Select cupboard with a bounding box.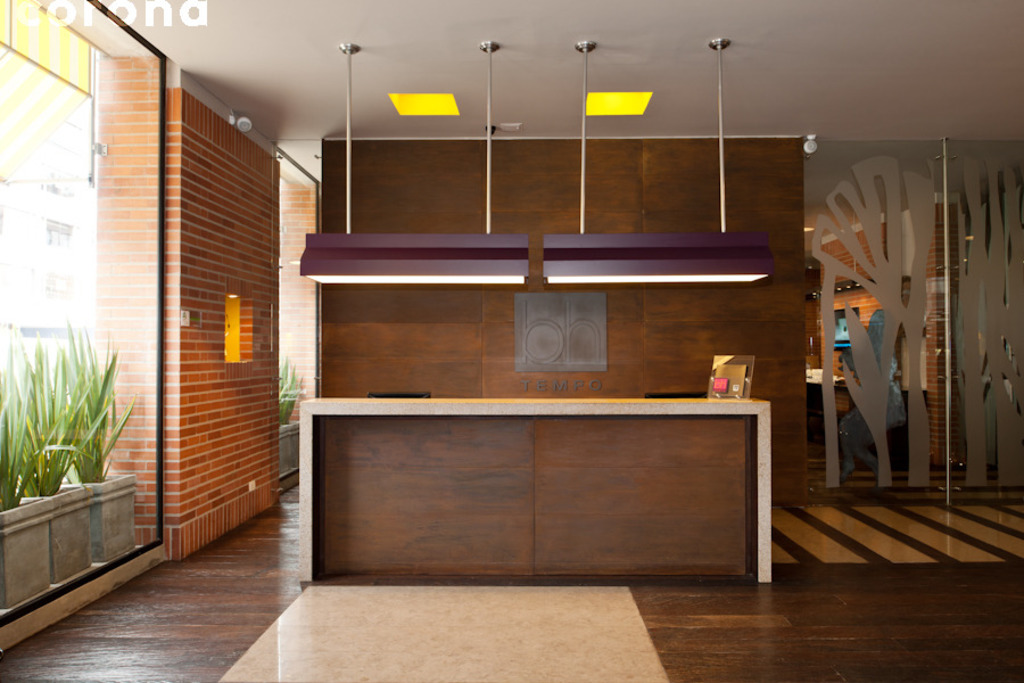
230/54/827/616.
